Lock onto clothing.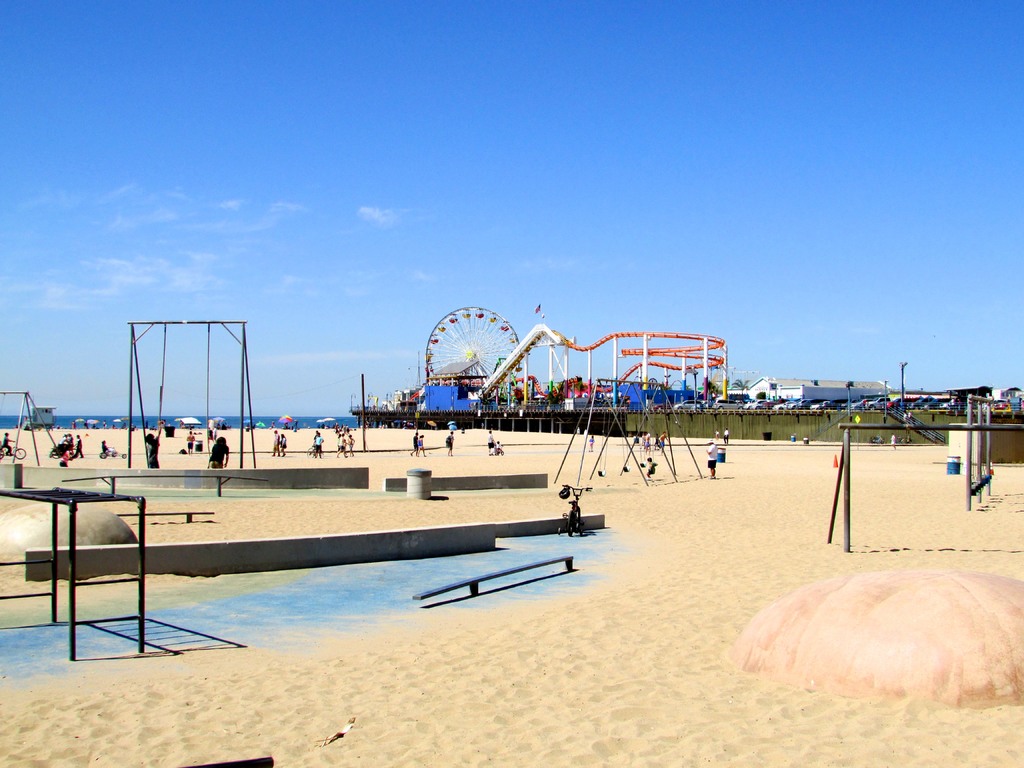
Locked: left=708, top=444, right=718, bottom=460.
